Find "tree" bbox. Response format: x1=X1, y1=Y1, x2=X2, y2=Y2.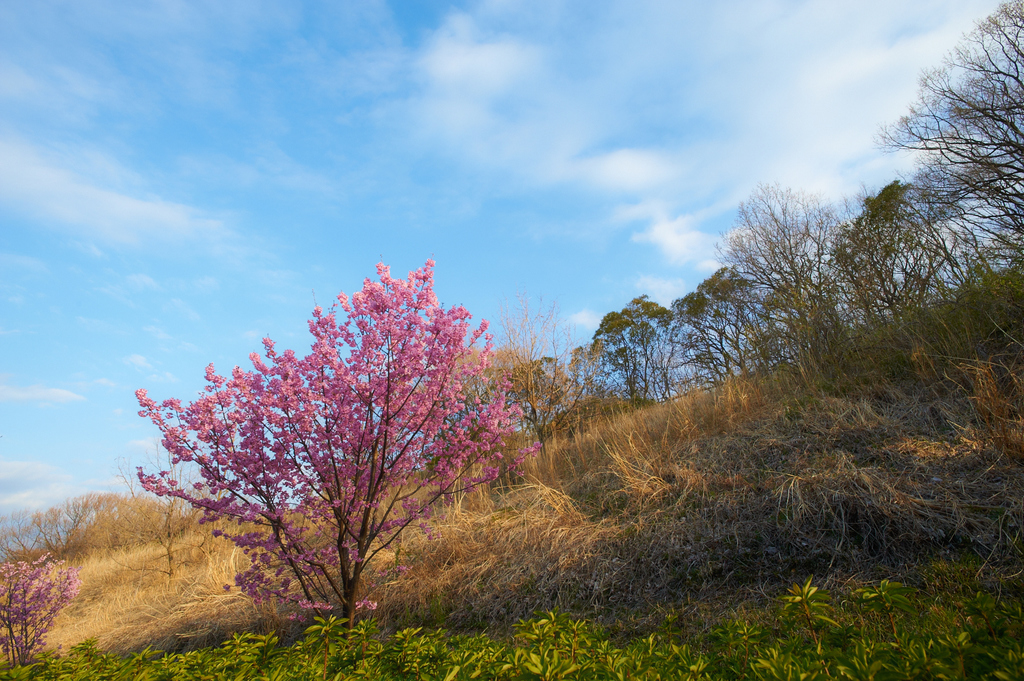
x1=714, y1=181, x2=821, y2=361.
